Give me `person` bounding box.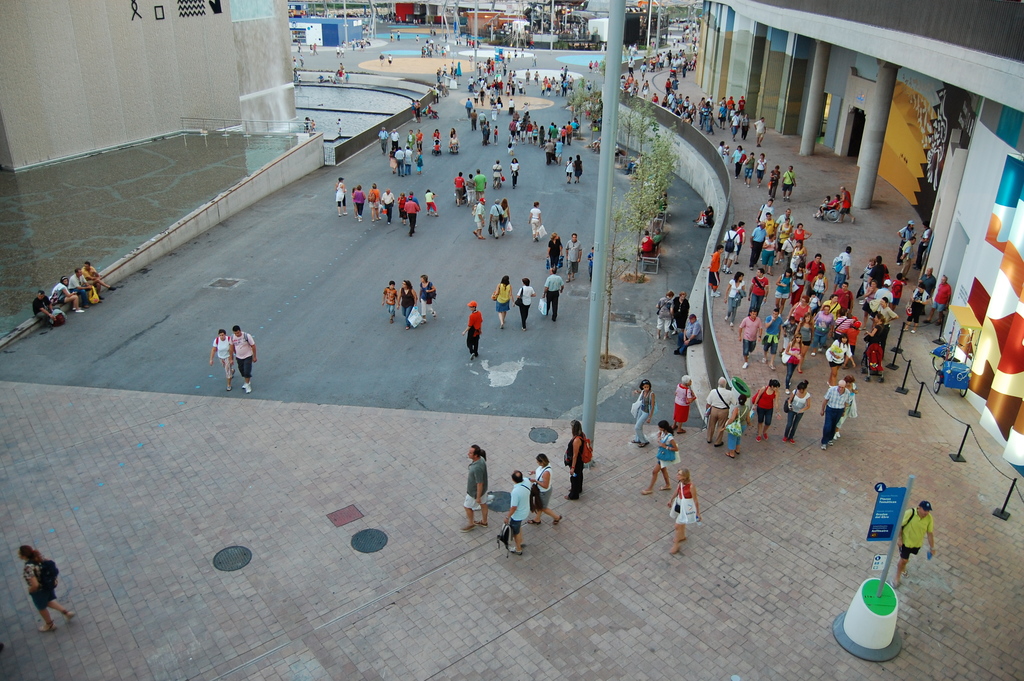
bbox=[786, 377, 814, 439].
